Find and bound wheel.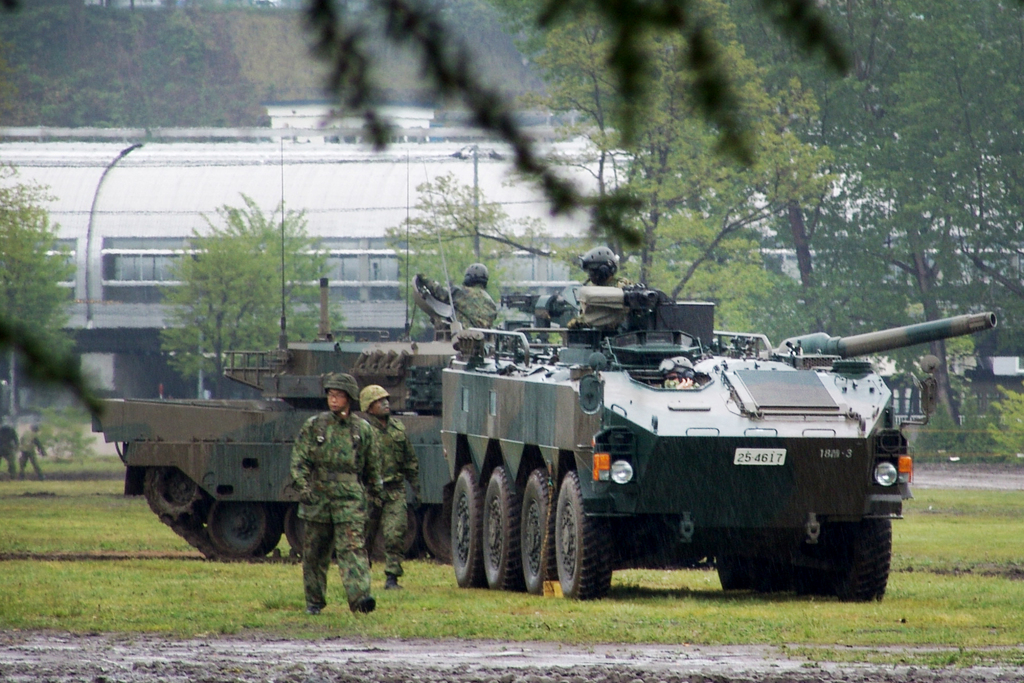
Bound: region(520, 469, 563, 595).
